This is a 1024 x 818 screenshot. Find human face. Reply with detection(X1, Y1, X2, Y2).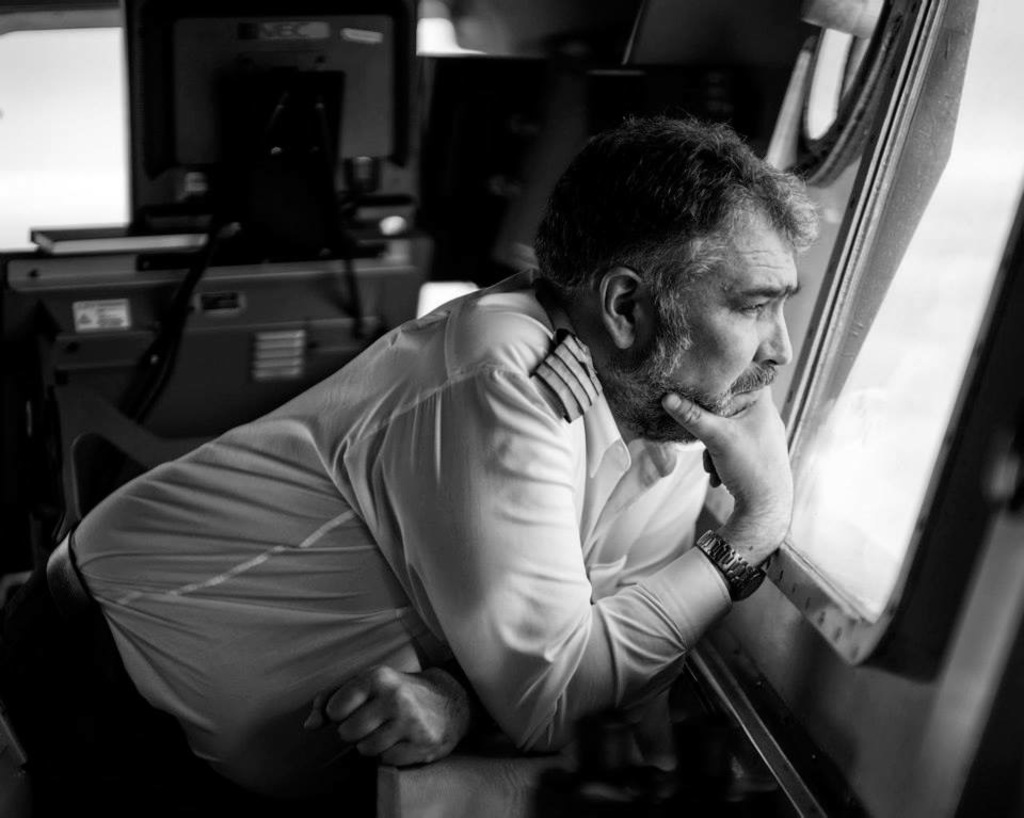
detection(641, 210, 801, 436).
